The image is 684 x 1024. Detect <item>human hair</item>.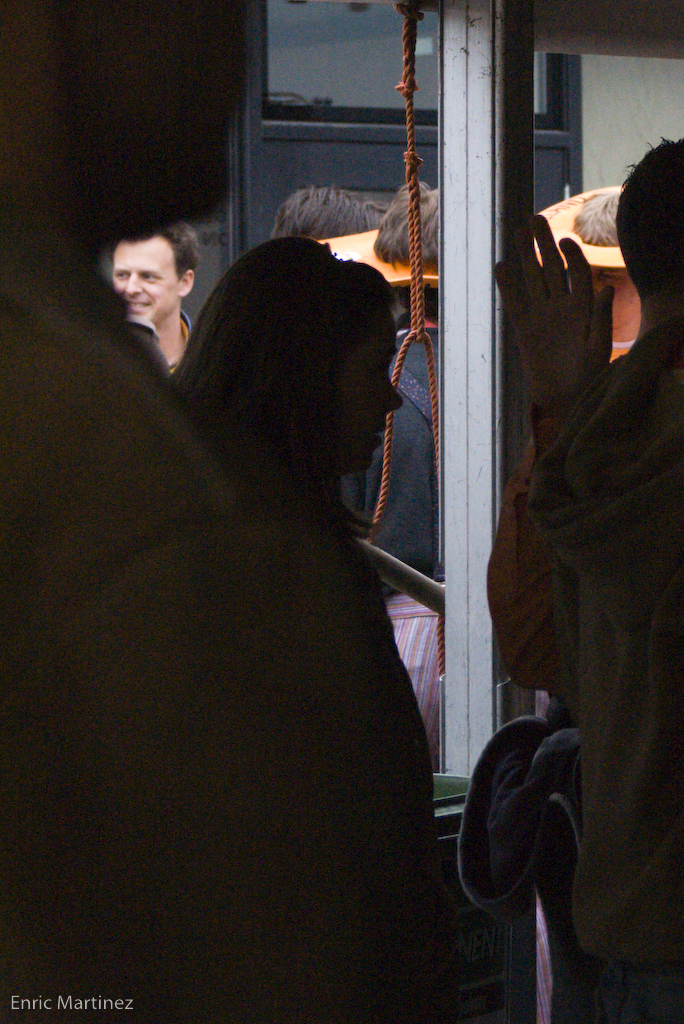
Detection: (274, 180, 387, 248).
